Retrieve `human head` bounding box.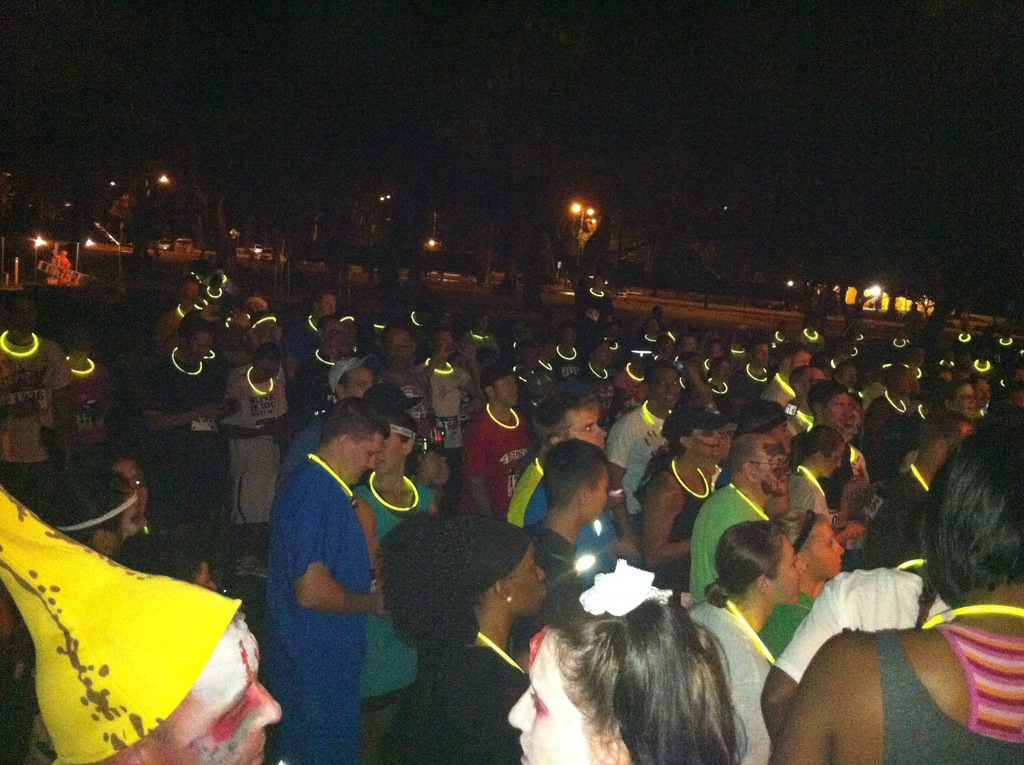
Bounding box: [x1=709, y1=521, x2=804, y2=604].
